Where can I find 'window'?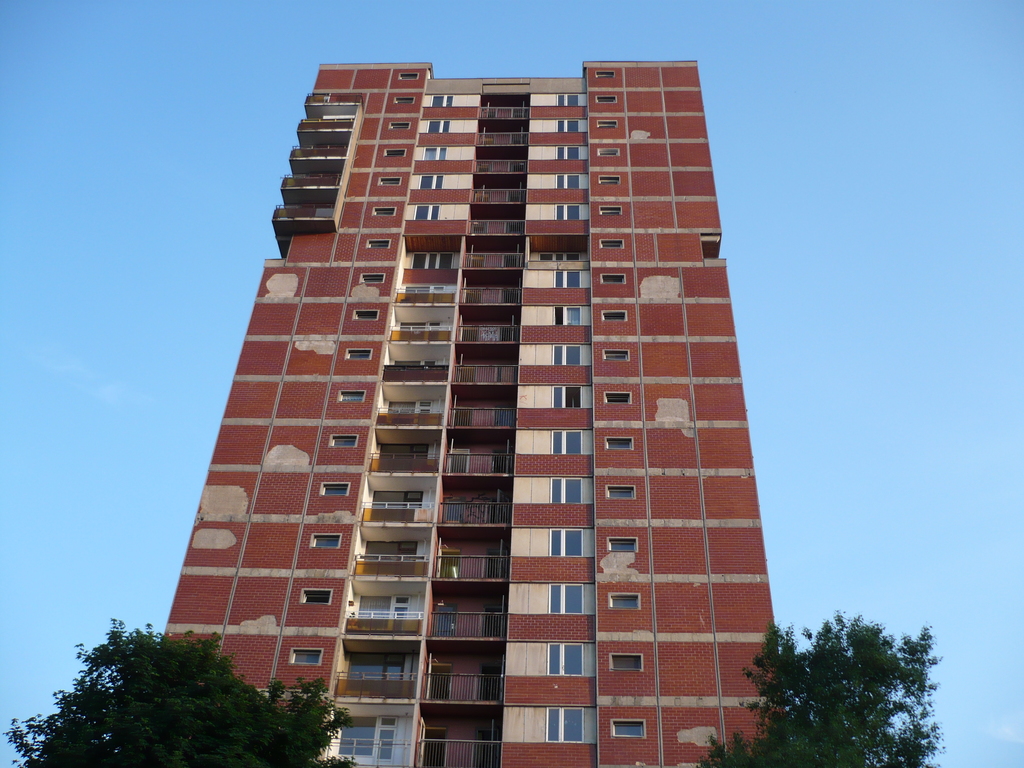
You can find it at [394, 593, 412, 605].
